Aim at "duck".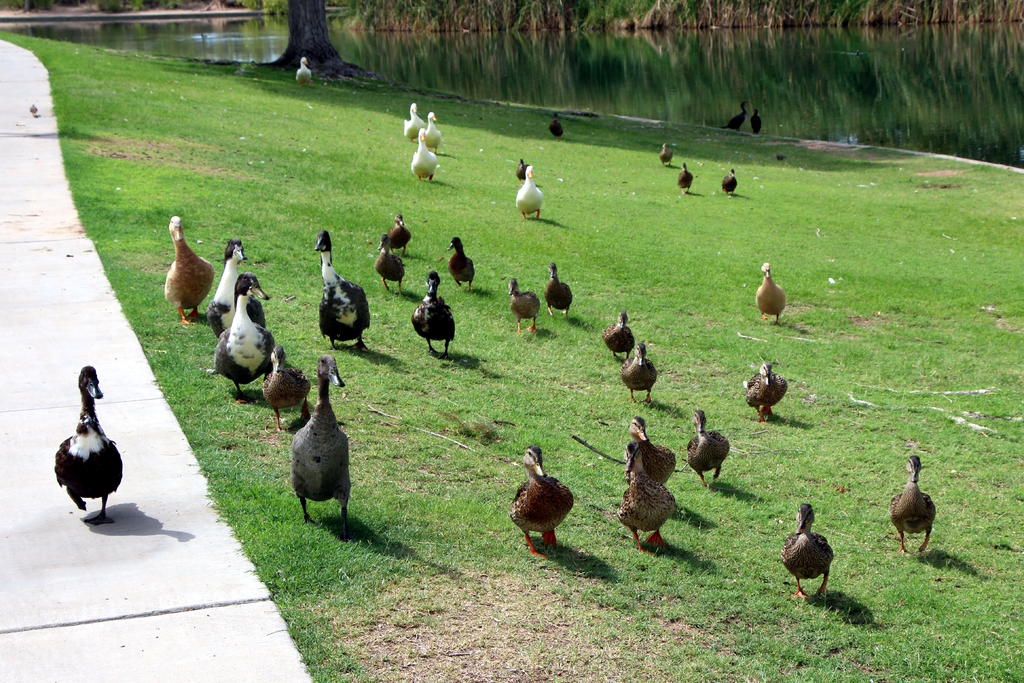
Aimed at box(543, 260, 582, 319).
